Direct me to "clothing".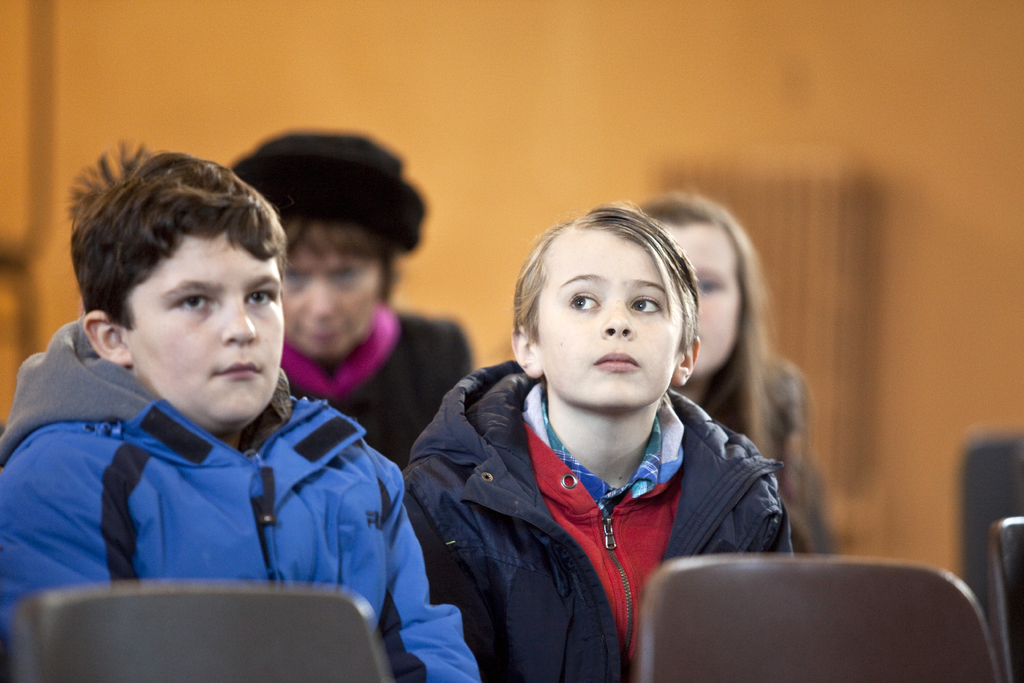
Direction: 0,314,426,639.
